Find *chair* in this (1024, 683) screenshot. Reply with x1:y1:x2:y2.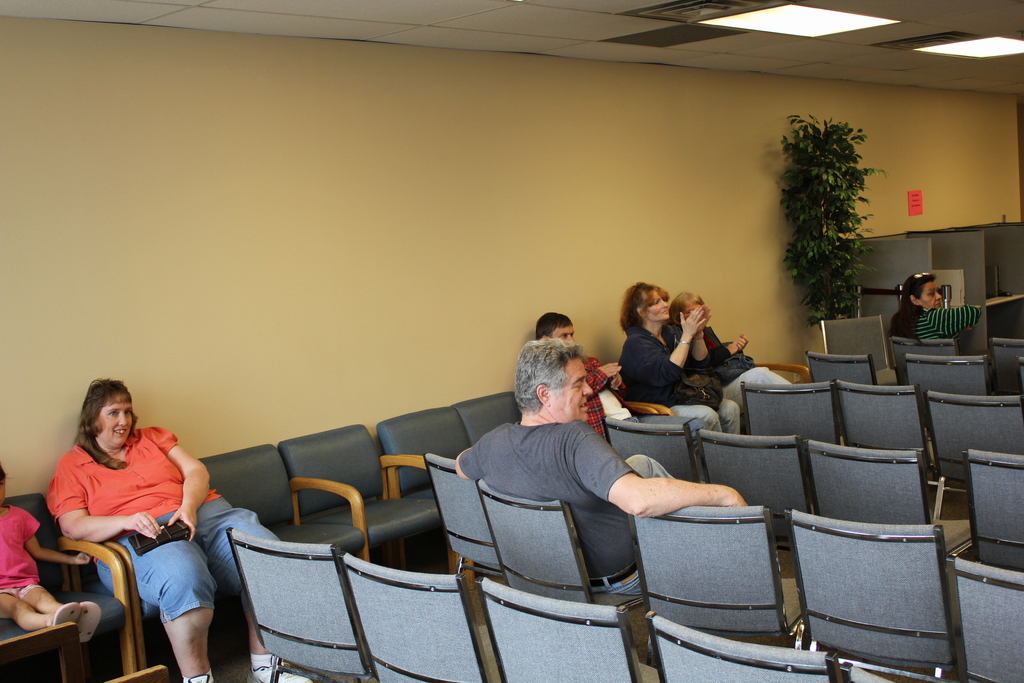
421:448:493:568.
